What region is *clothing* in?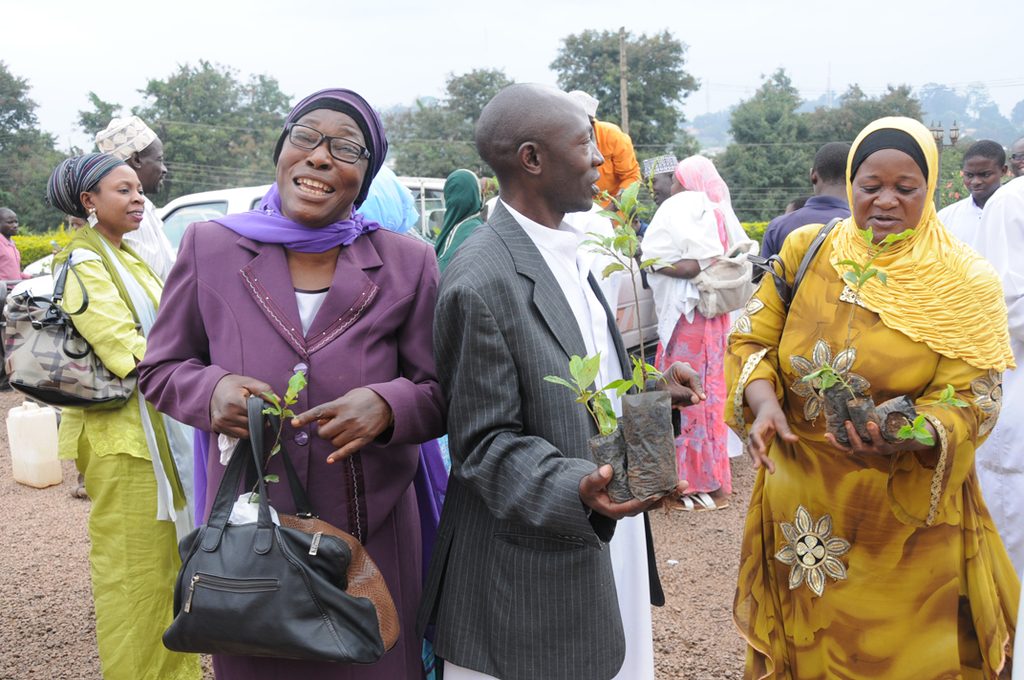
bbox=(273, 110, 368, 223).
